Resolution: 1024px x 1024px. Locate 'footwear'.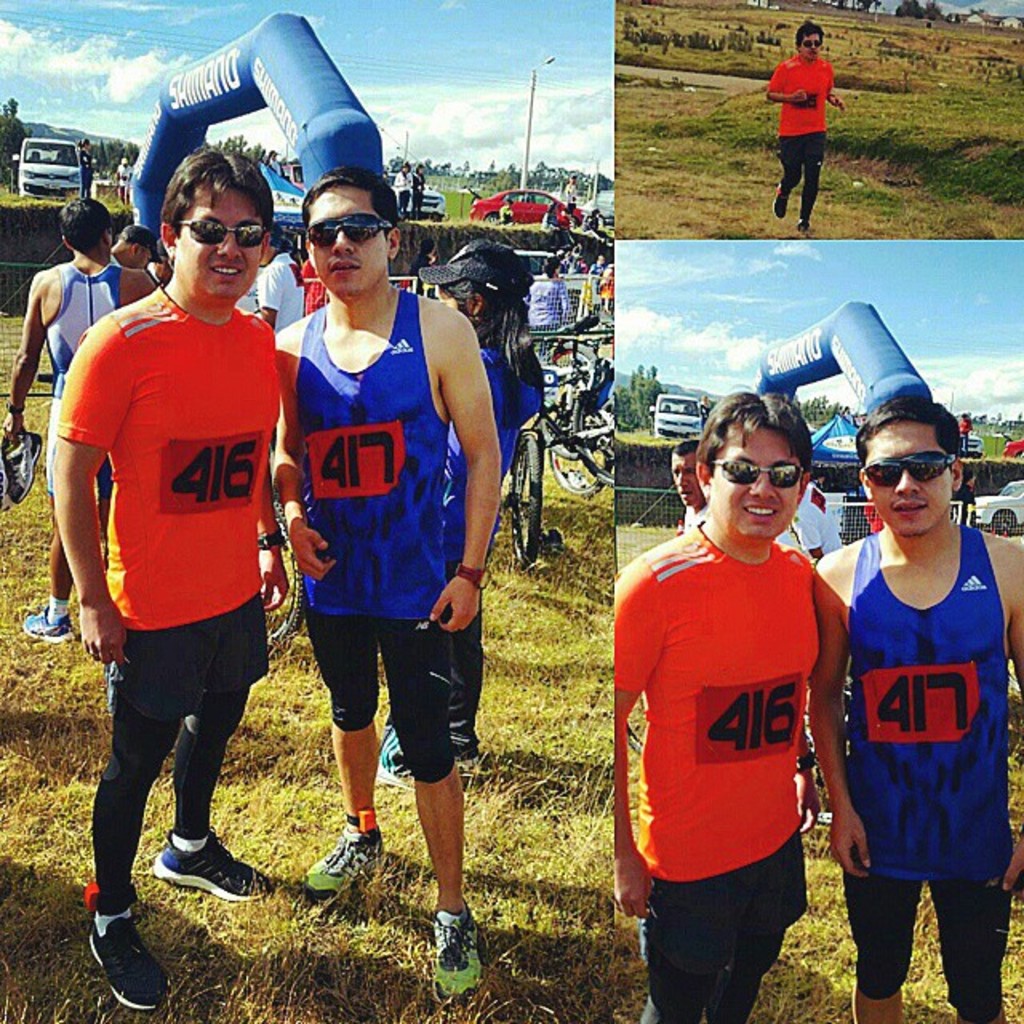
locate(771, 178, 789, 218).
